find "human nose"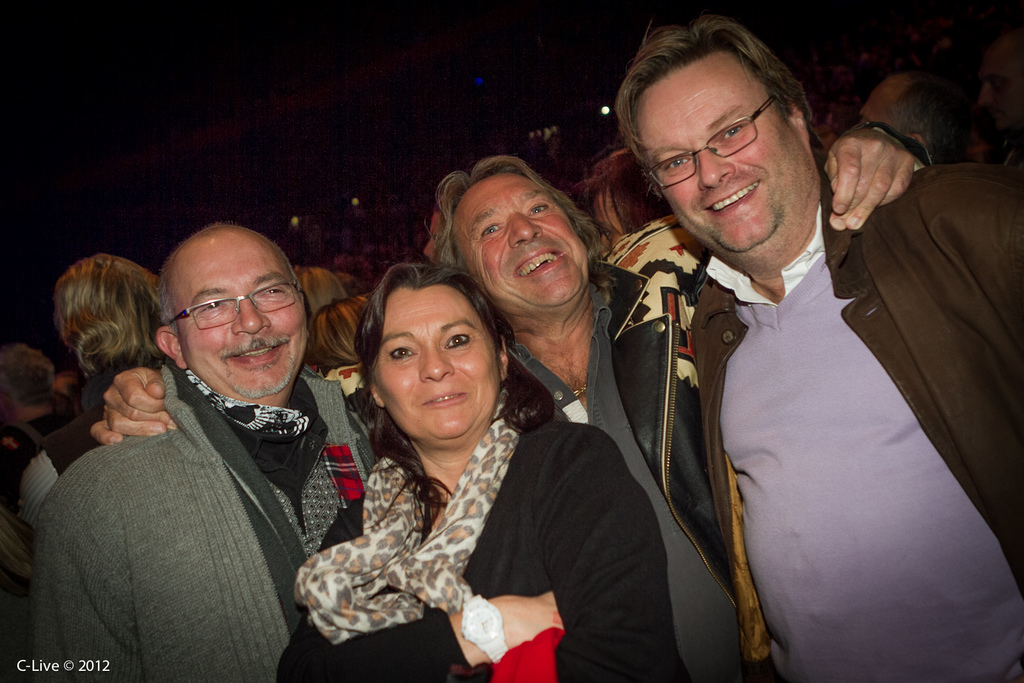
[left=232, top=300, right=273, bottom=333]
